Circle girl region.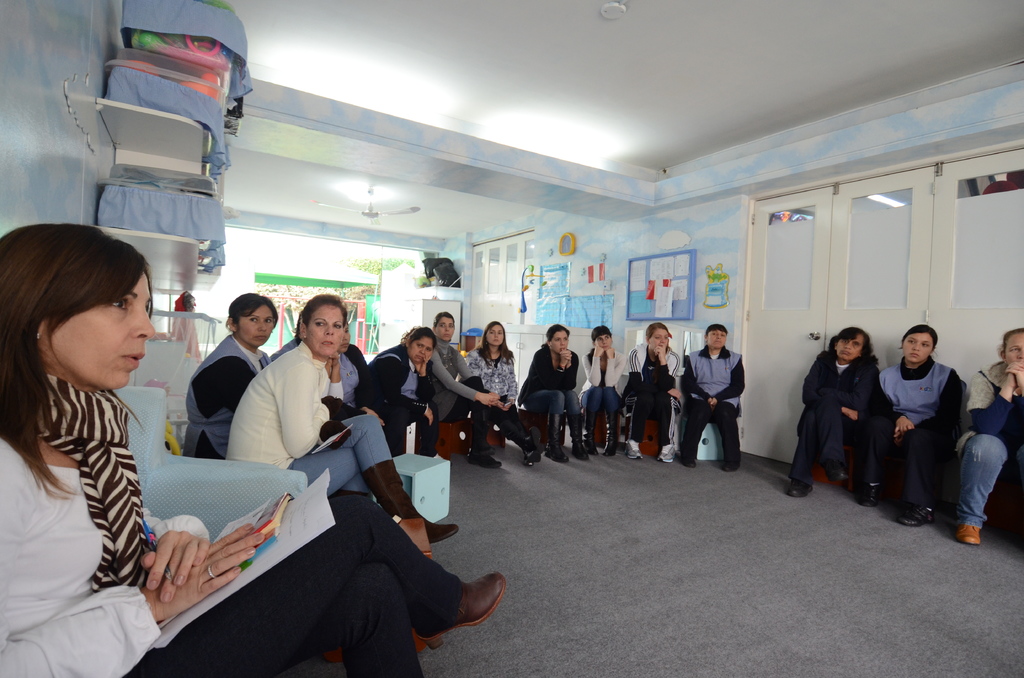
Region: <region>424, 308, 508, 468</region>.
